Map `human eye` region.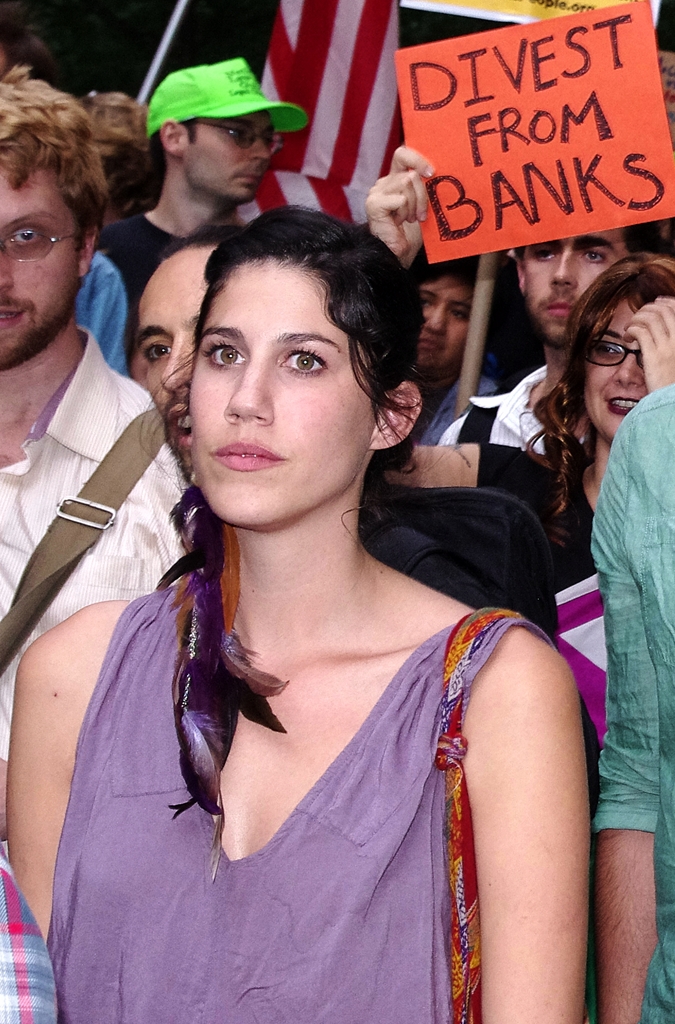
Mapped to bbox(226, 124, 242, 143).
